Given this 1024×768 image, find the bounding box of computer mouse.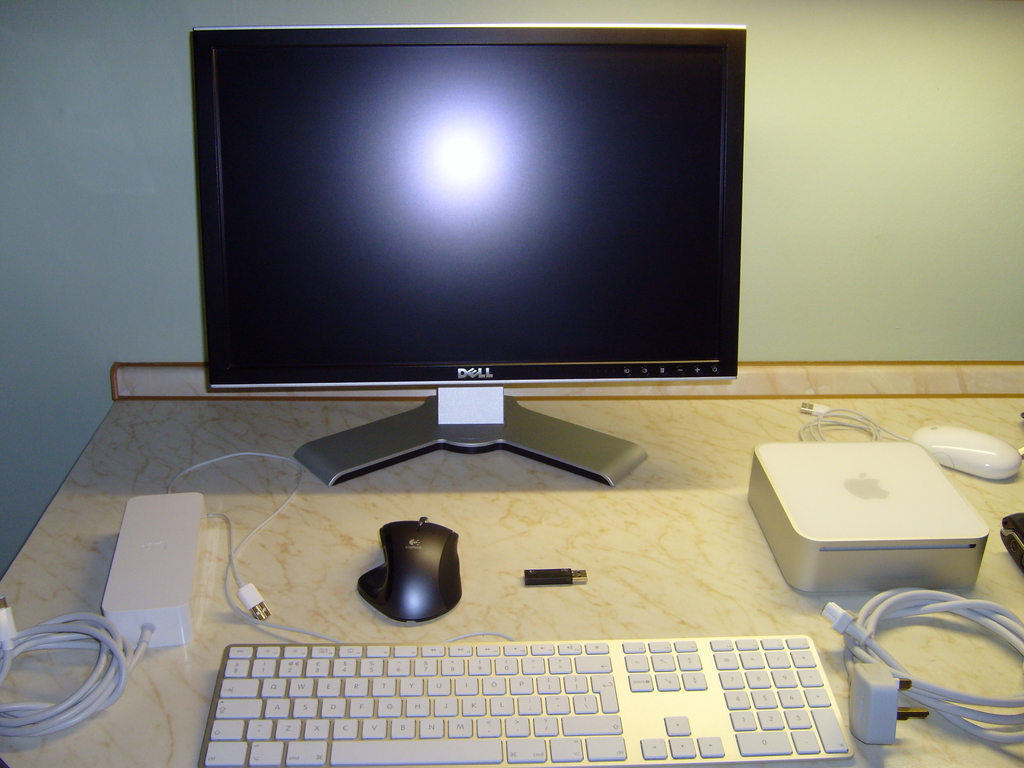
Rect(358, 513, 461, 627).
